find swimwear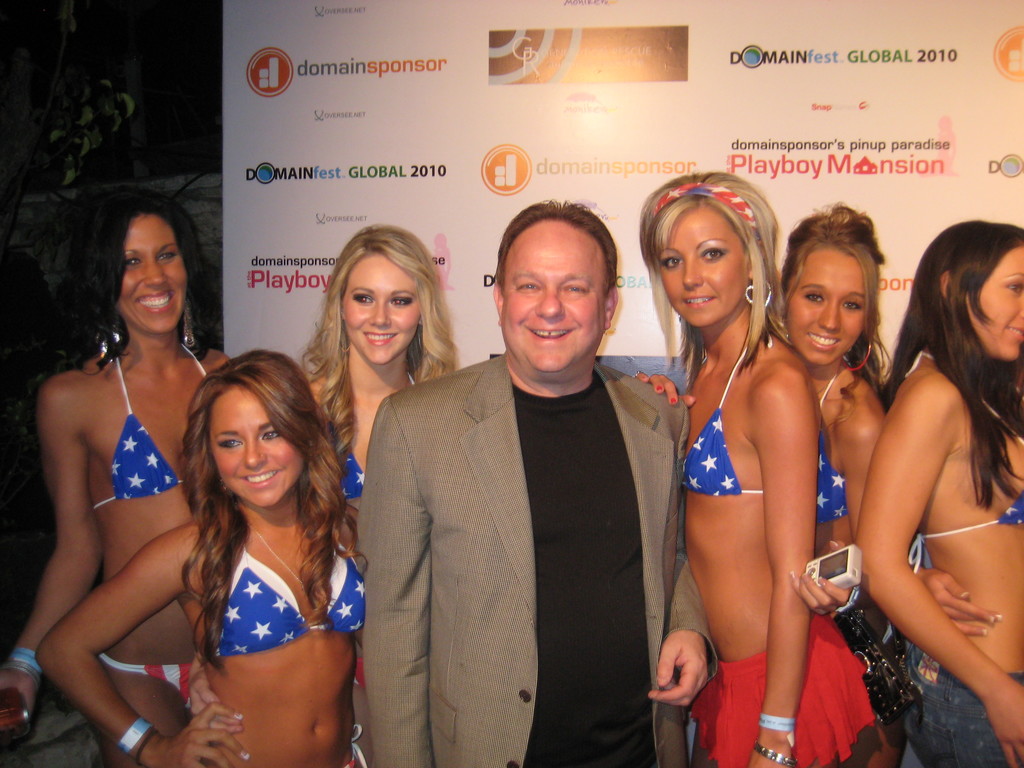
(219, 539, 366, 660)
